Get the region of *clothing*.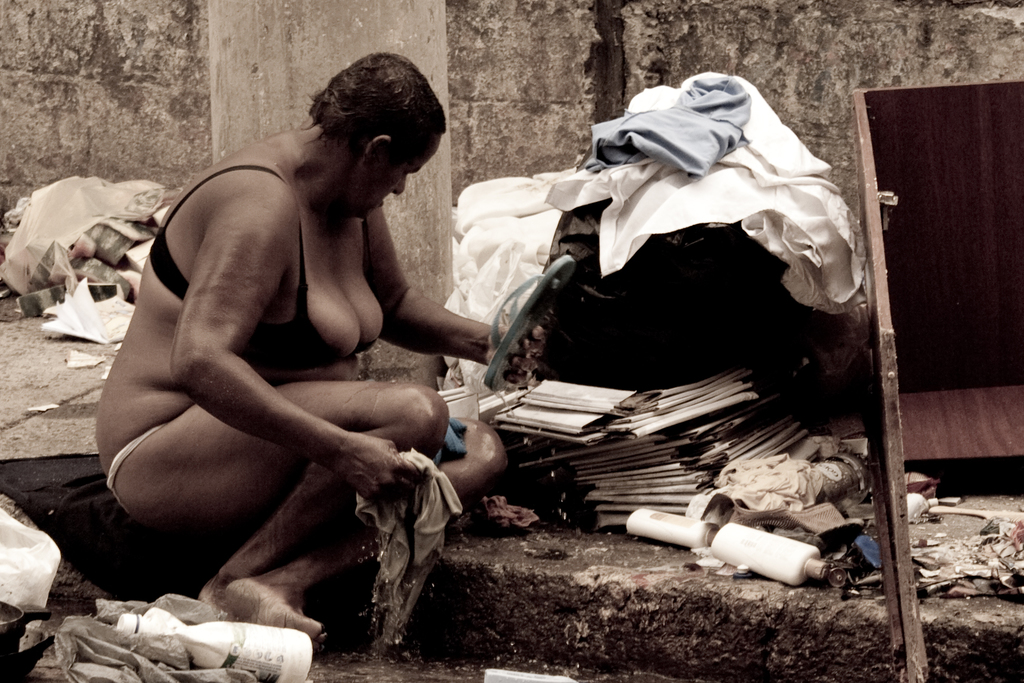
122,167,391,381.
